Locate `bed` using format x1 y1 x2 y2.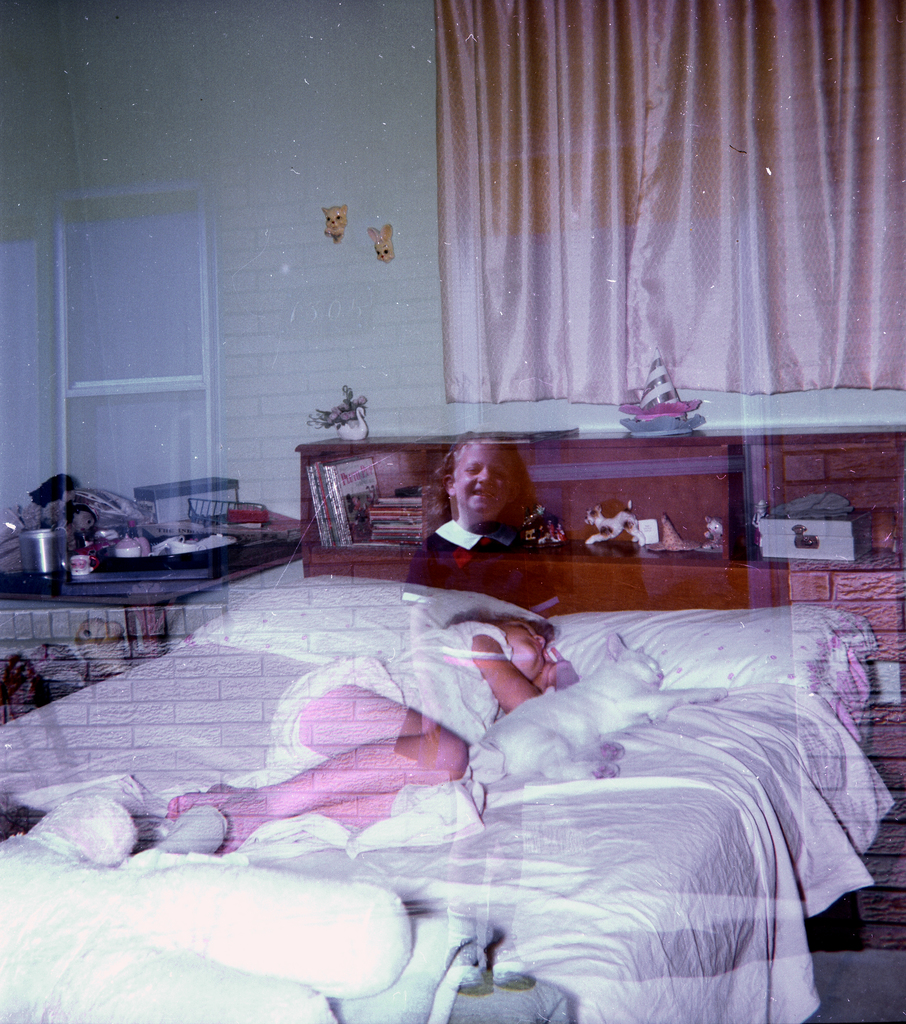
40 431 905 1002.
